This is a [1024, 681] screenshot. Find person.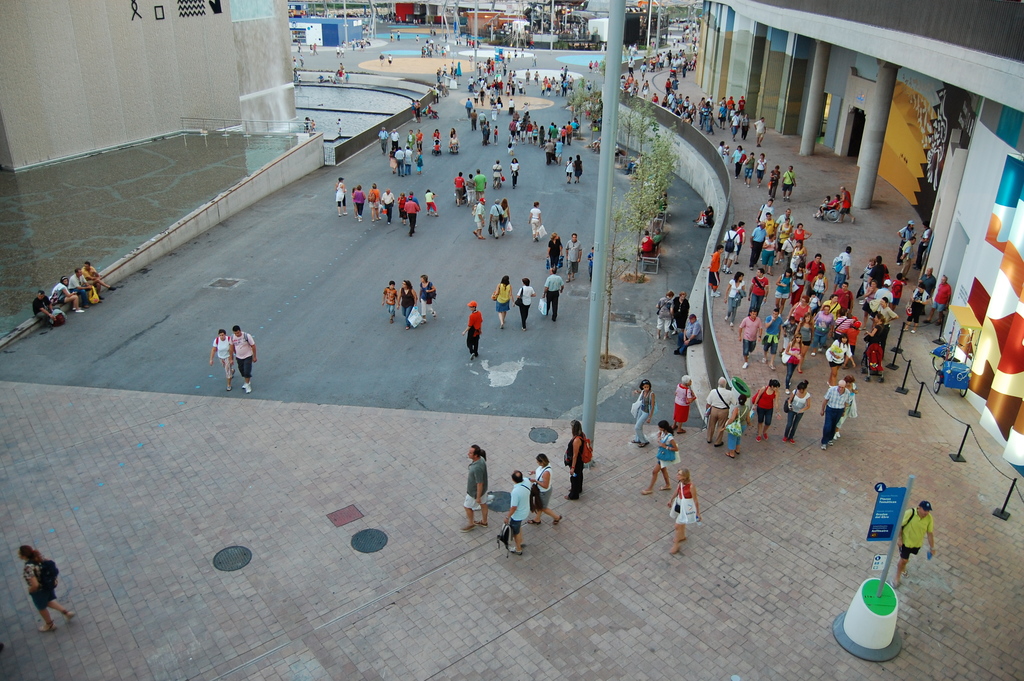
Bounding box: x1=587 y1=58 x2=595 y2=73.
